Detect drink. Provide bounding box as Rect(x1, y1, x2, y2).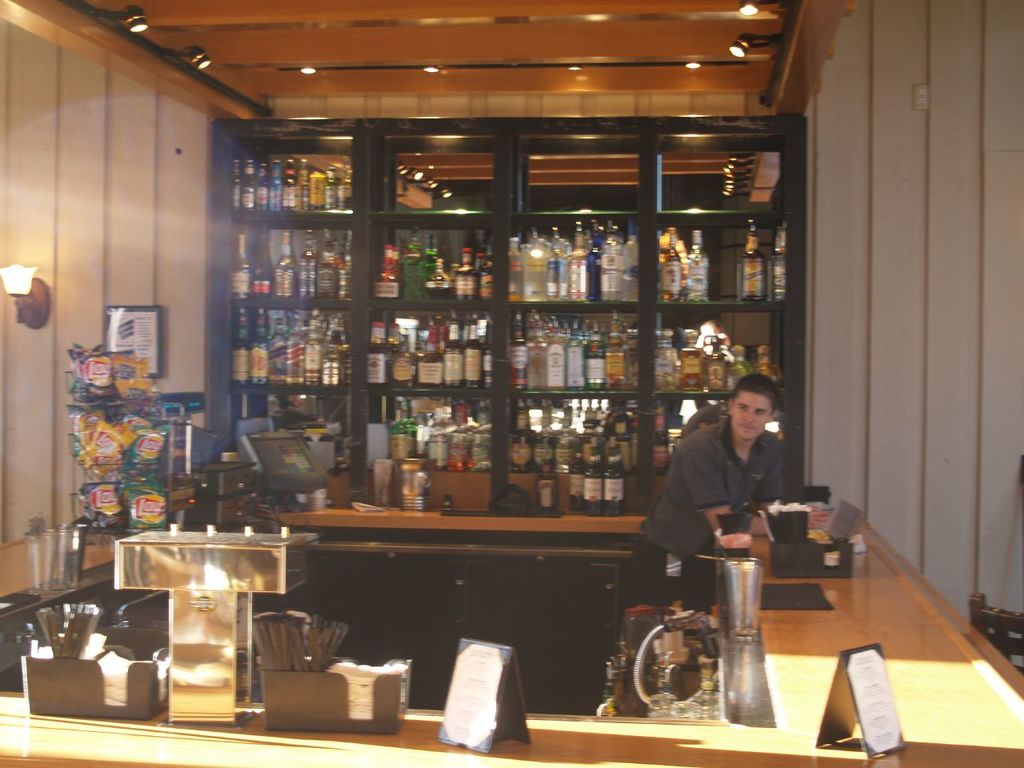
Rect(586, 448, 607, 518).
